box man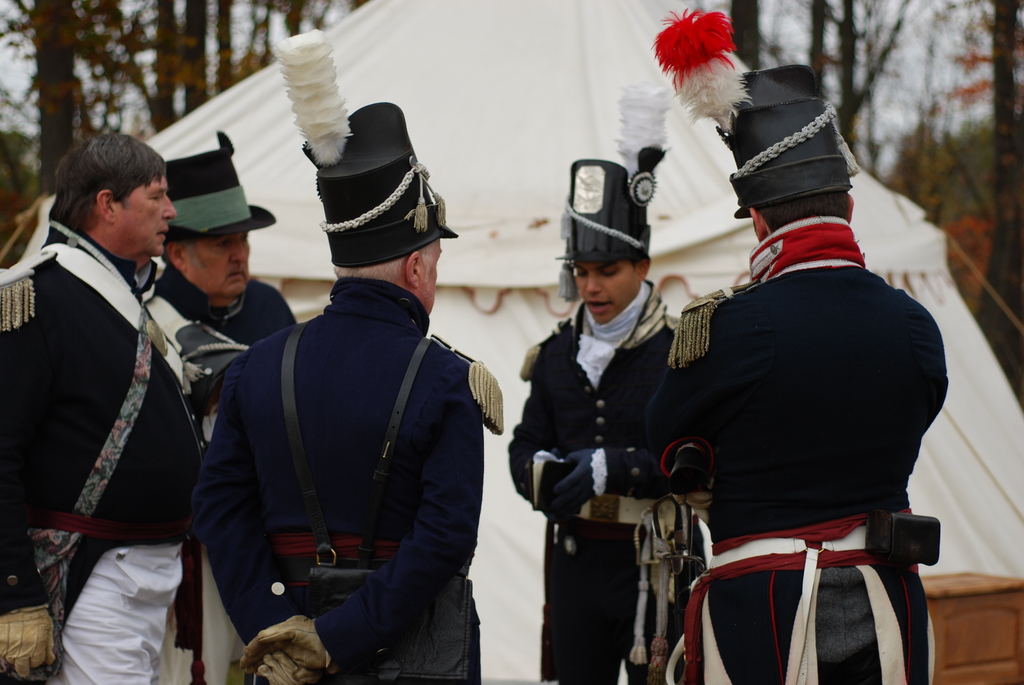
508/73/710/684
